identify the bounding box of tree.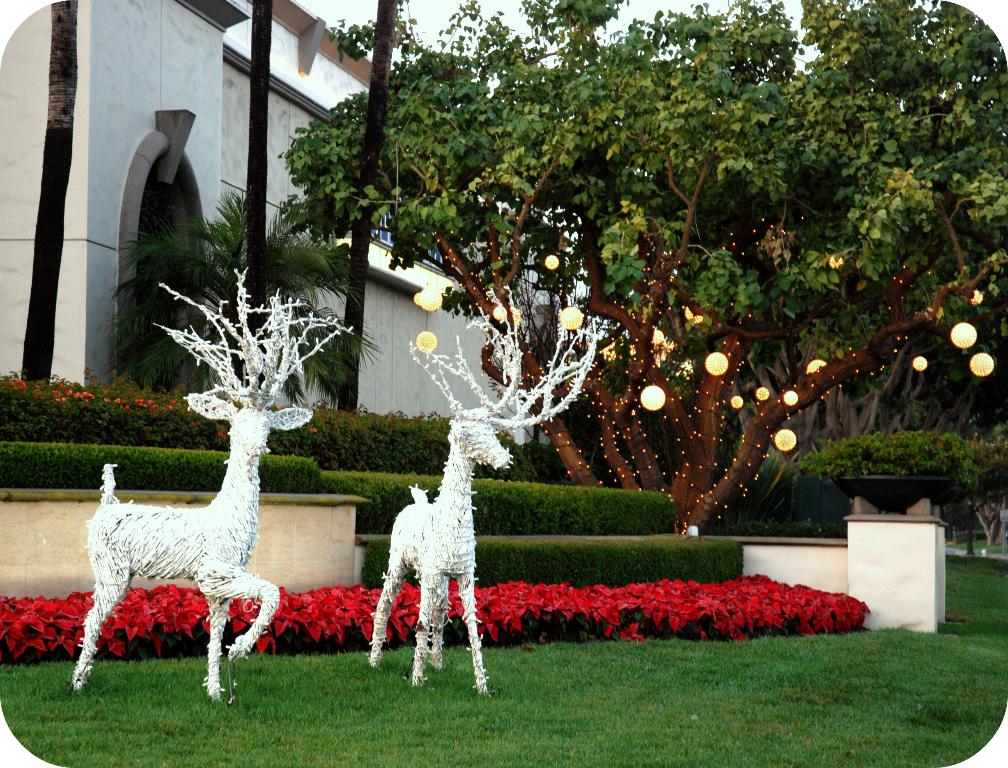
101:186:382:396.
